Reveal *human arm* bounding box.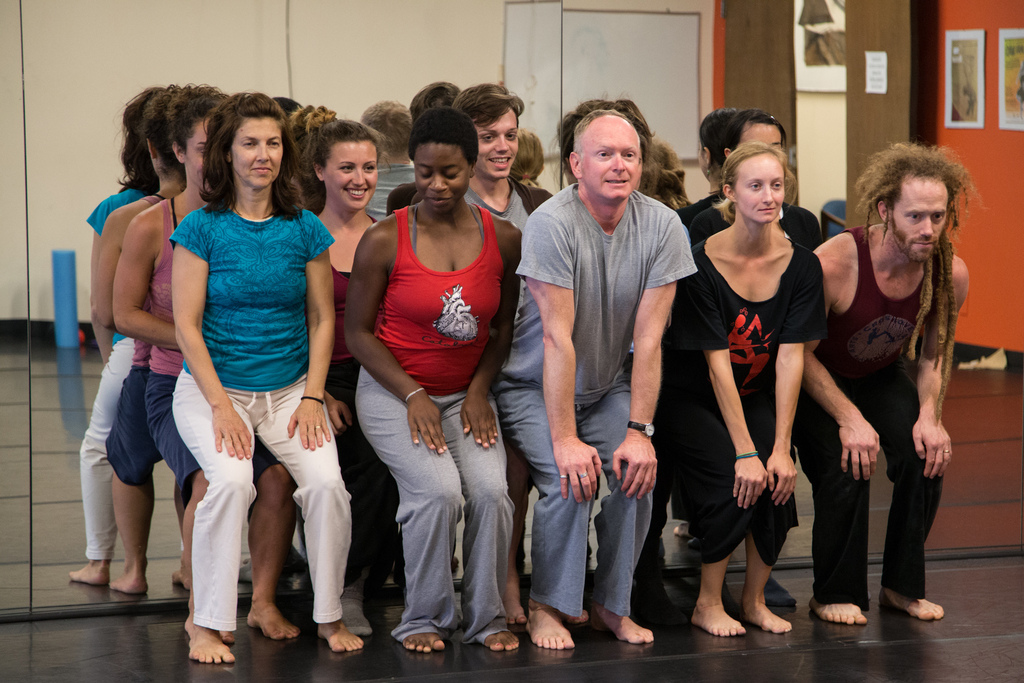
Revealed: (765, 247, 829, 505).
